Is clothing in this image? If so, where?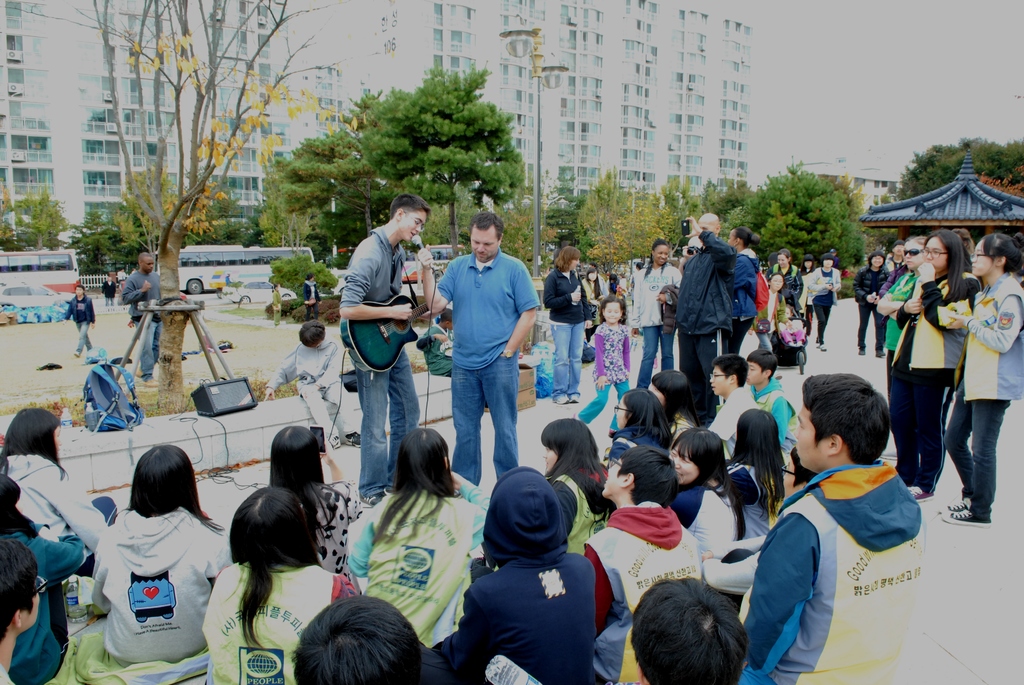
Yes, at (left=578, top=278, right=602, bottom=321).
